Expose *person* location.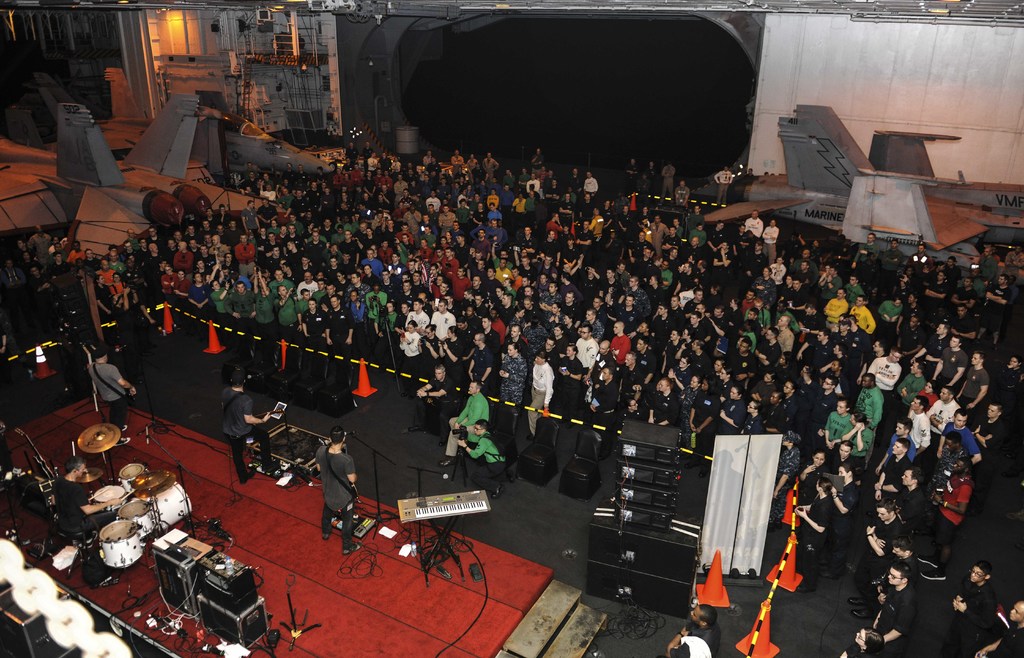
Exposed at Rect(323, 293, 354, 334).
